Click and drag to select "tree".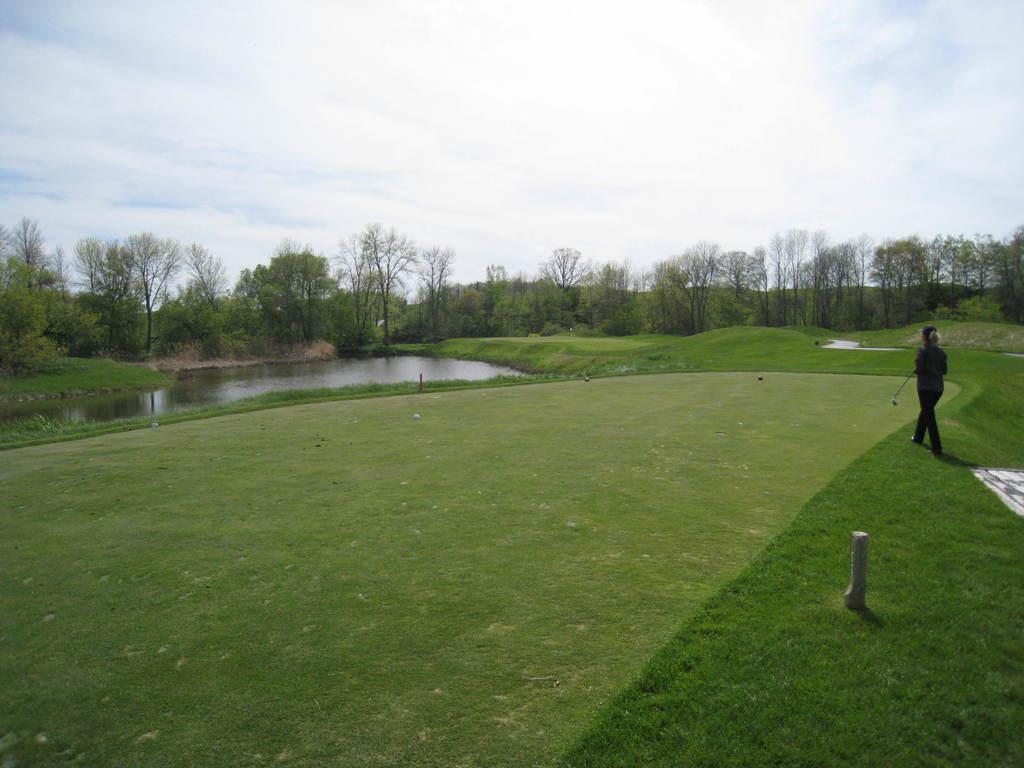
Selection: x1=250, y1=241, x2=337, y2=361.
